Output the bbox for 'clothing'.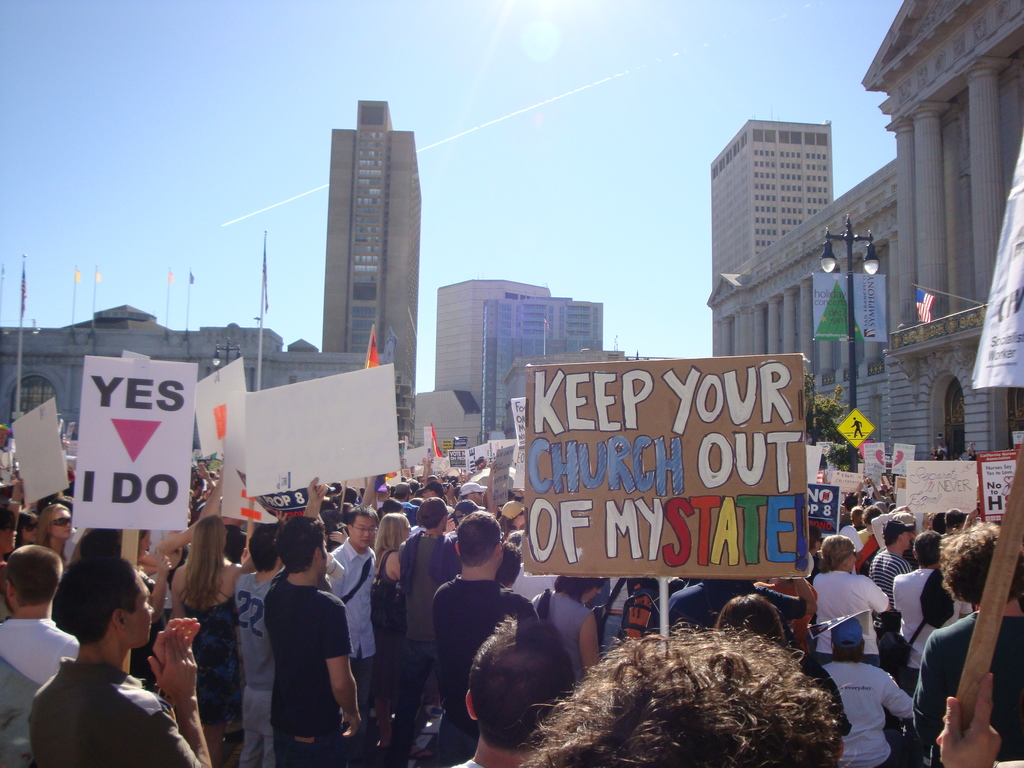
x1=218 y1=577 x2=337 y2=767.
